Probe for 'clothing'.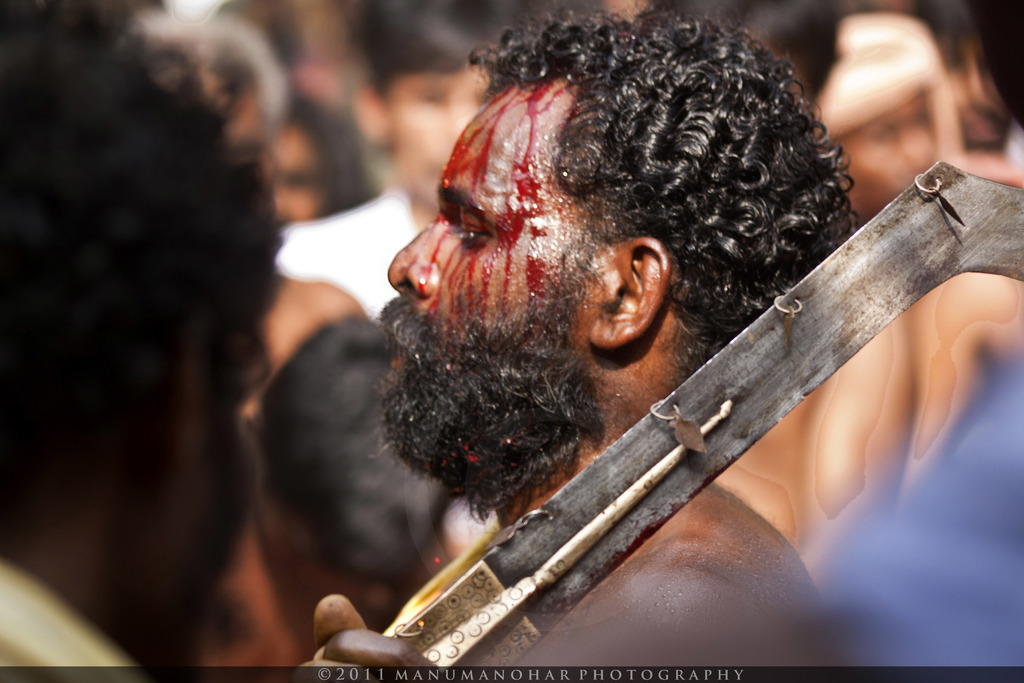
Probe result: {"x1": 262, "y1": 201, "x2": 419, "y2": 320}.
